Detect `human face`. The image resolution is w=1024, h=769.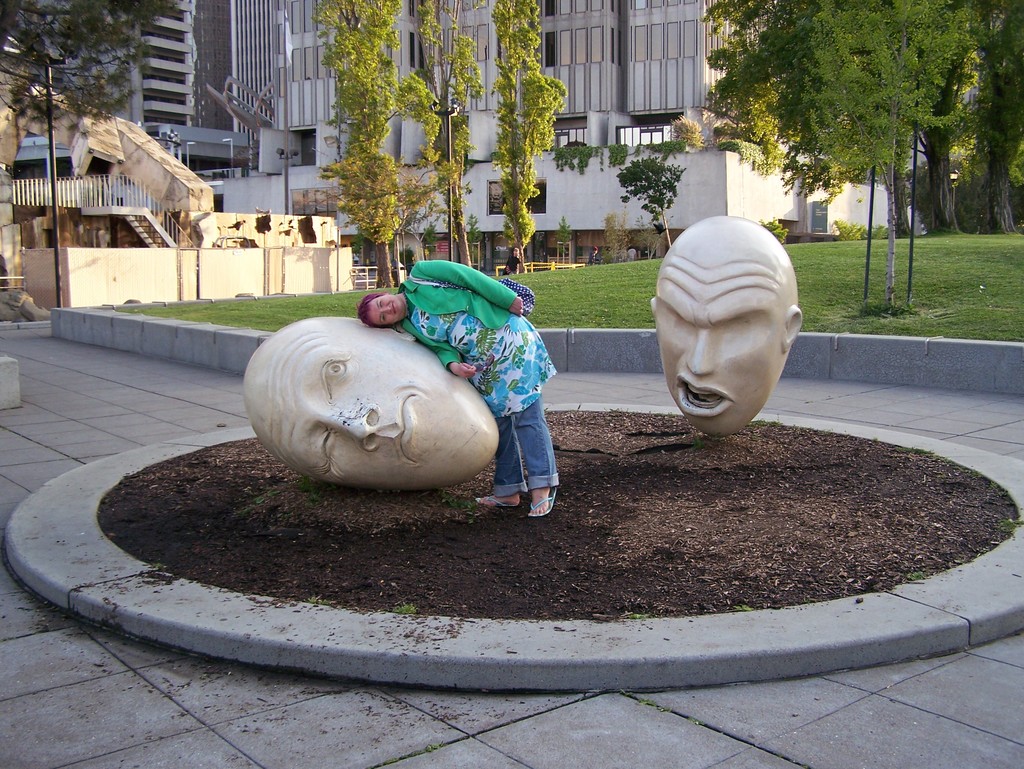
(x1=239, y1=319, x2=500, y2=495).
